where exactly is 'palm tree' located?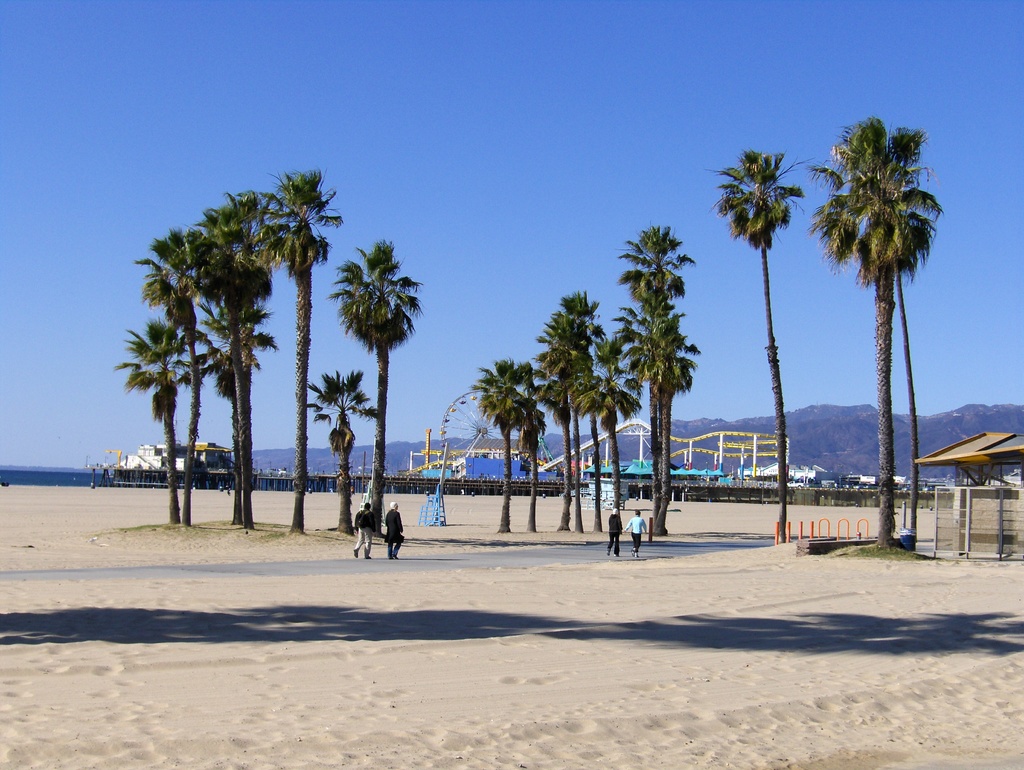
Its bounding box is {"x1": 632, "y1": 241, "x2": 691, "y2": 482}.
